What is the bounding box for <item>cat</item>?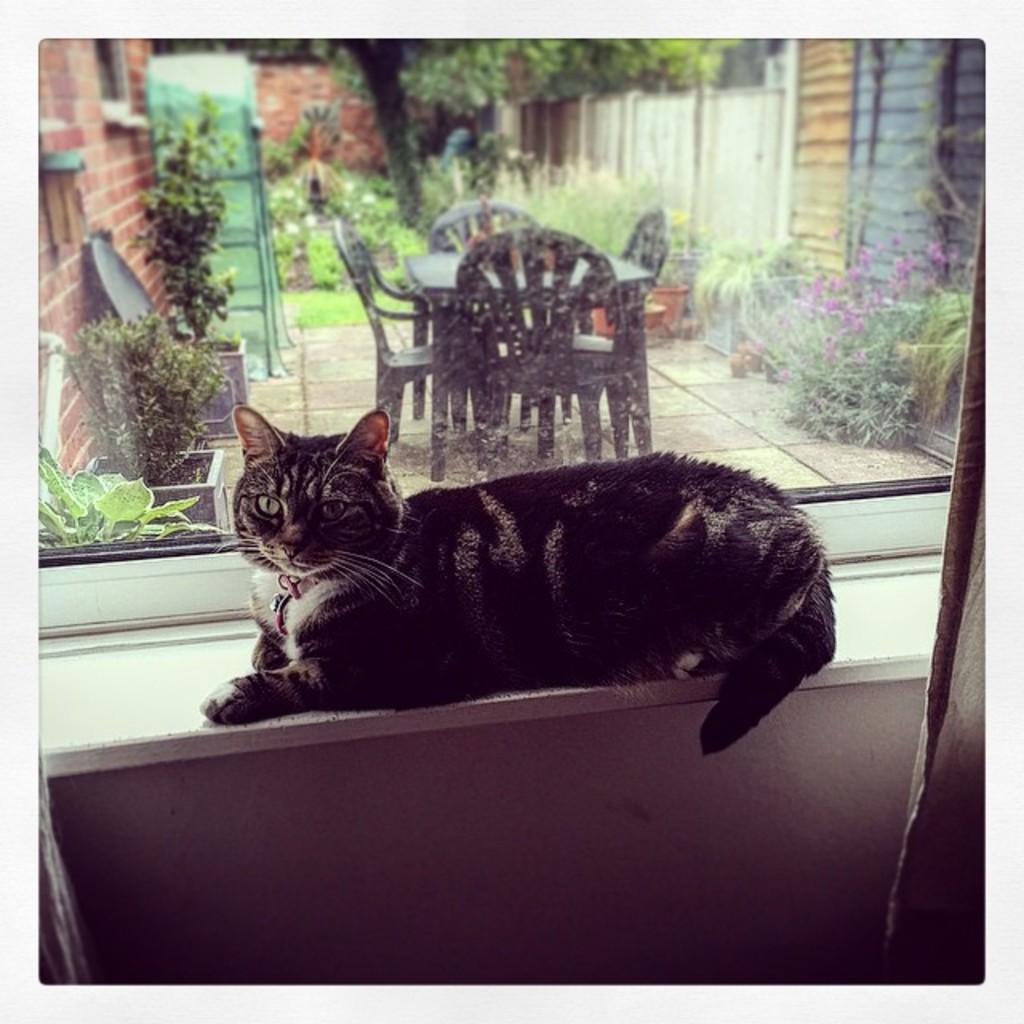
box(200, 394, 834, 766).
